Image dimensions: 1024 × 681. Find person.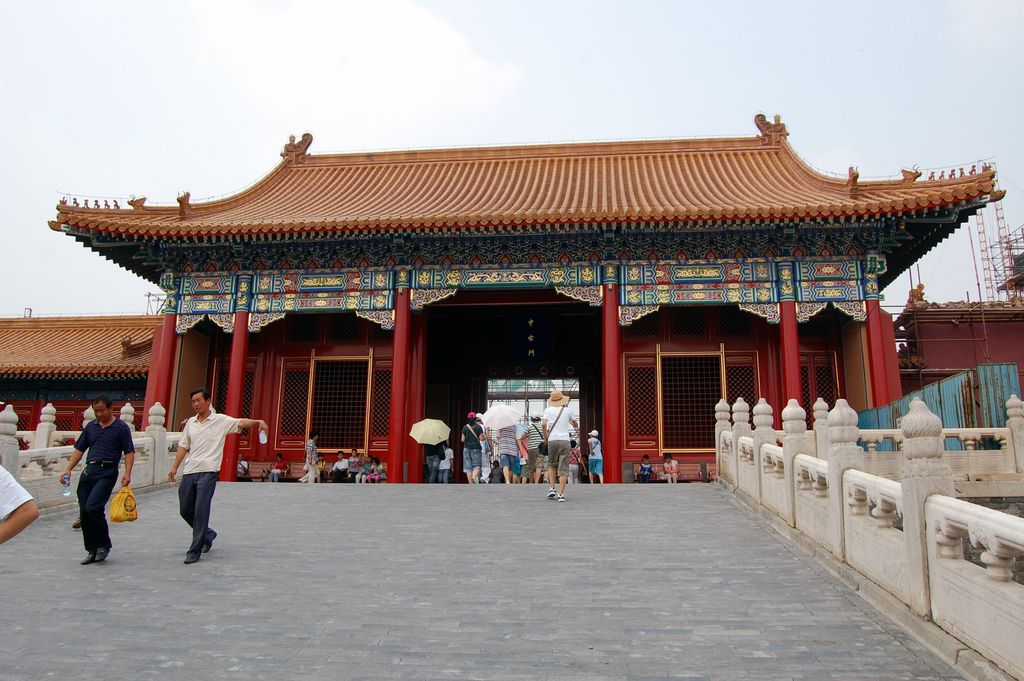
[458,411,484,485].
